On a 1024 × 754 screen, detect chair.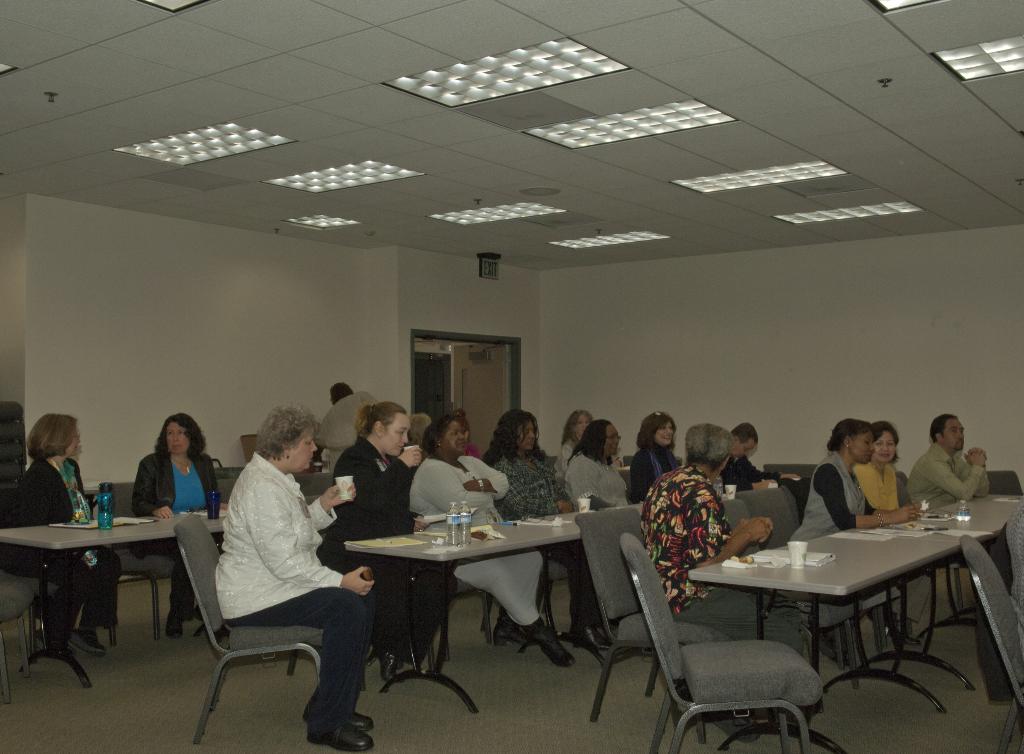
572 506 730 741.
